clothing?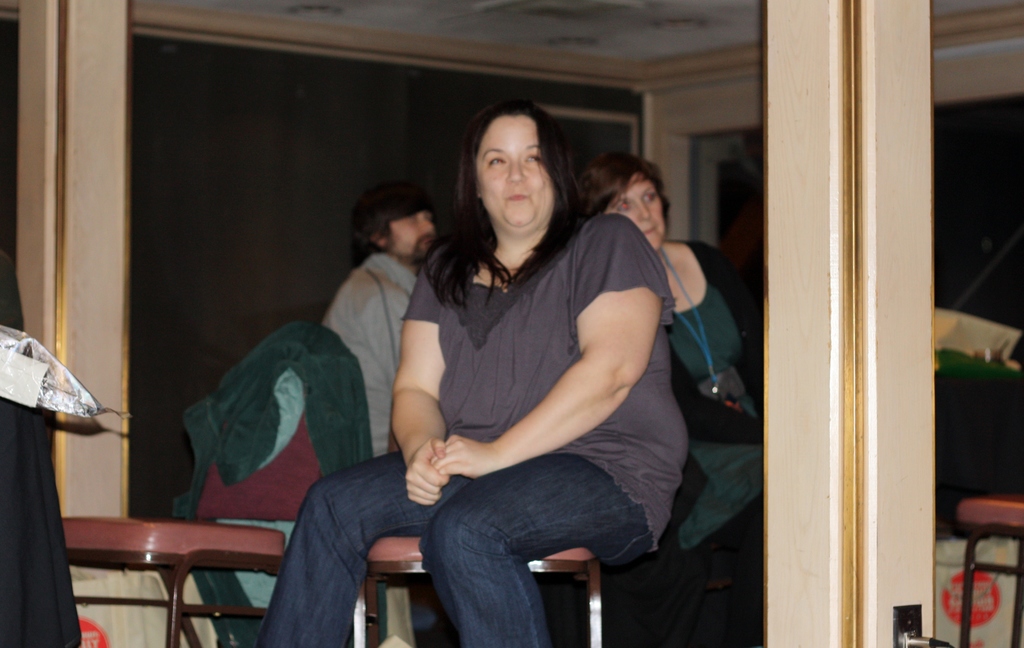
607/239/762/647
